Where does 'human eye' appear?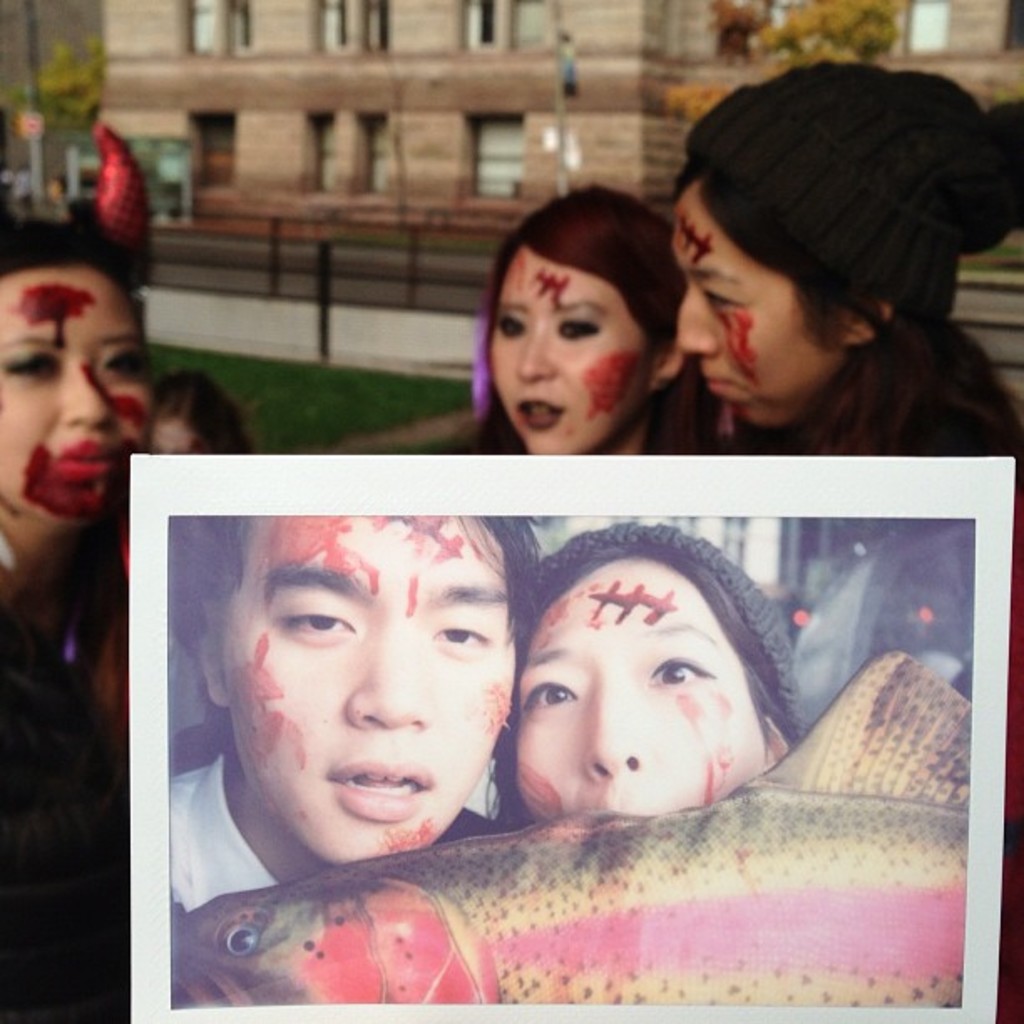
Appears at (3, 358, 65, 385).
